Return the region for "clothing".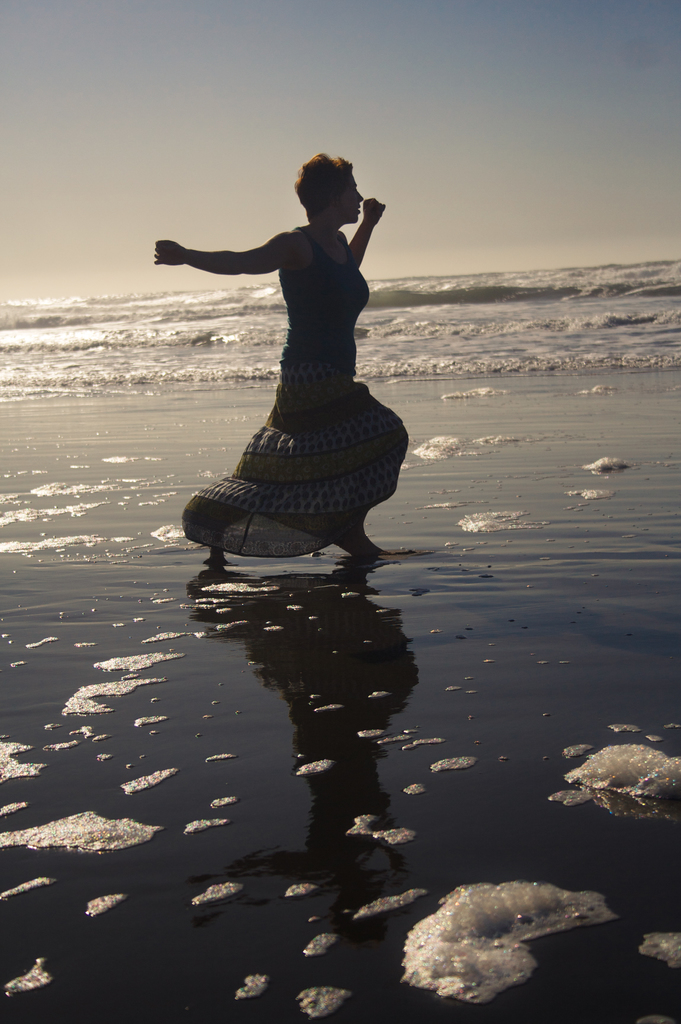
region(185, 262, 405, 538).
